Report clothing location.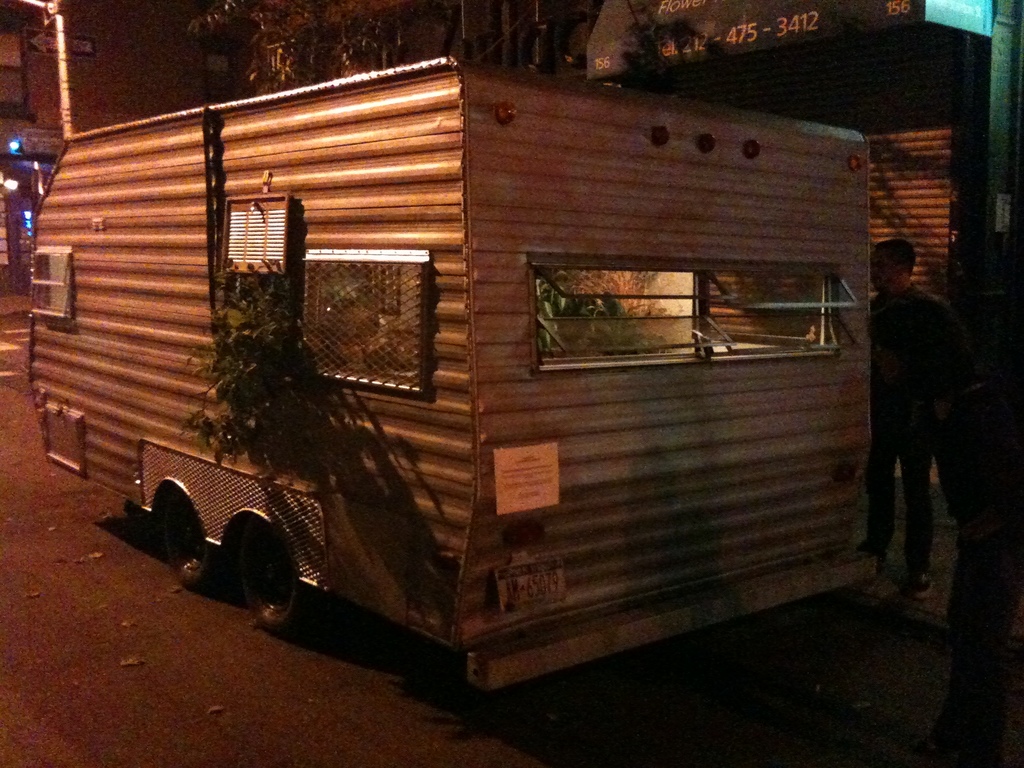
Report: bbox(861, 221, 971, 581).
